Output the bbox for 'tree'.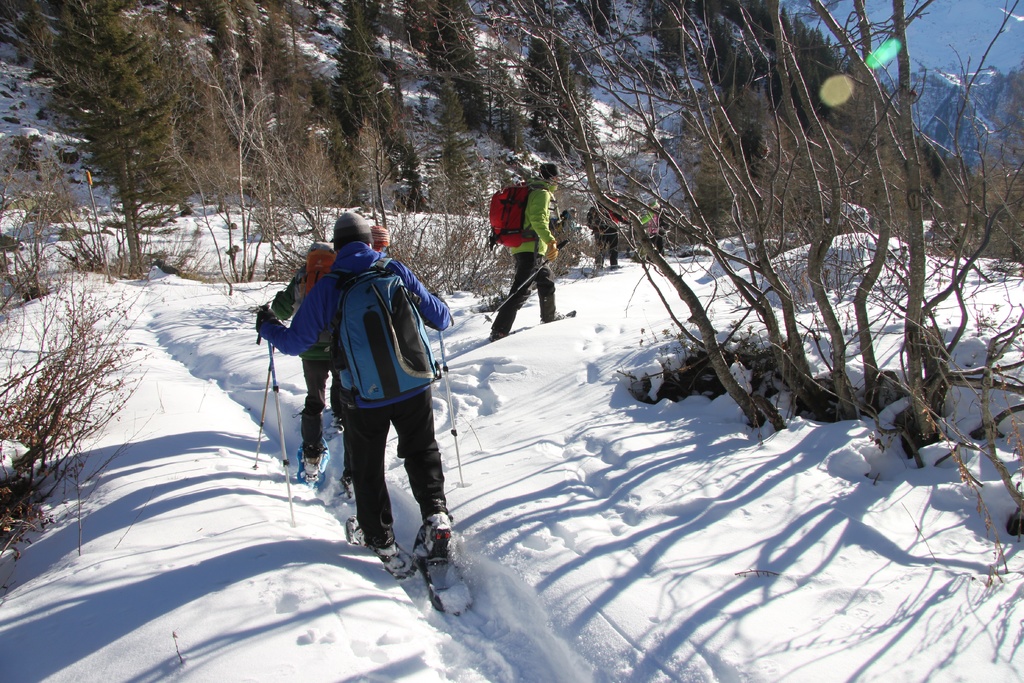
left=690, top=112, right=750, bottom=241.
